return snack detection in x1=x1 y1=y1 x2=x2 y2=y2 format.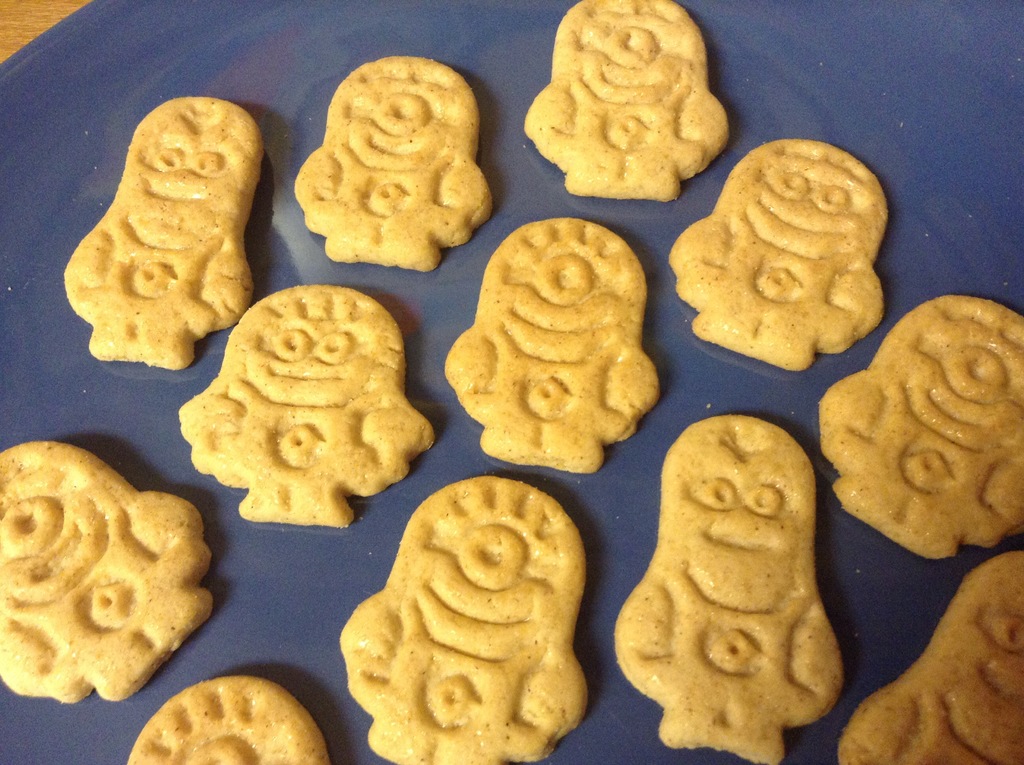
x1=65 y1=96 x2=254 y2=369.
